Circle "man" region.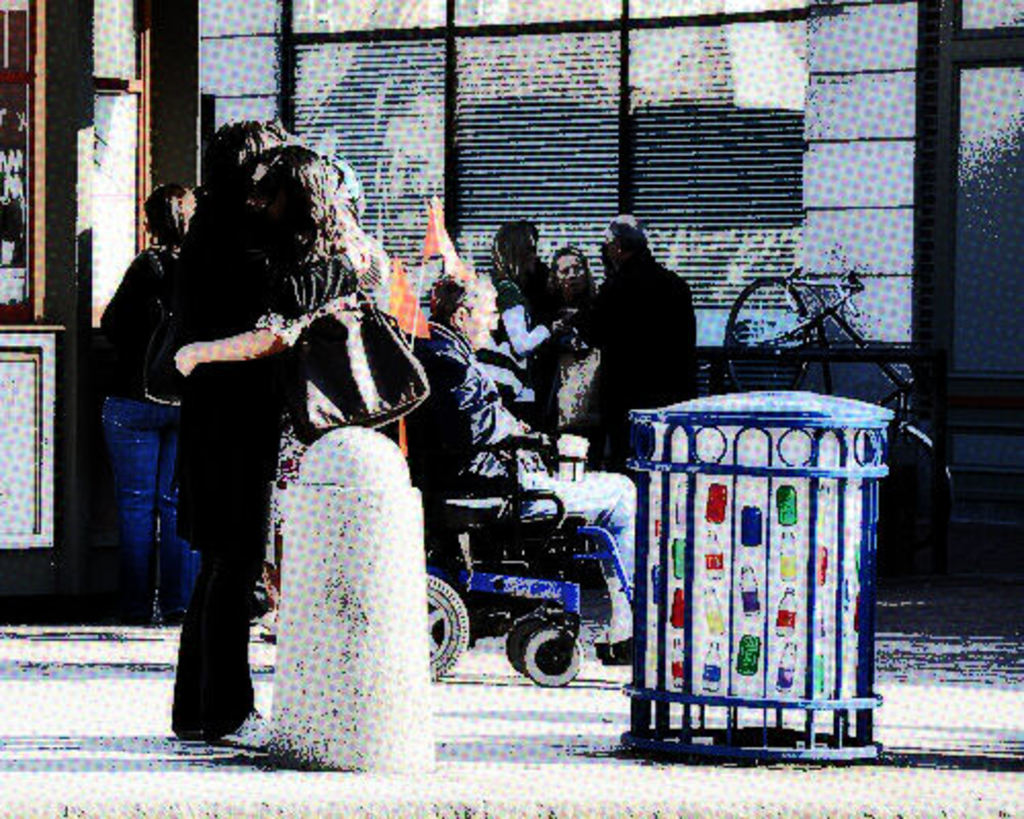
Region: <box>573,213,705,498</box>.
